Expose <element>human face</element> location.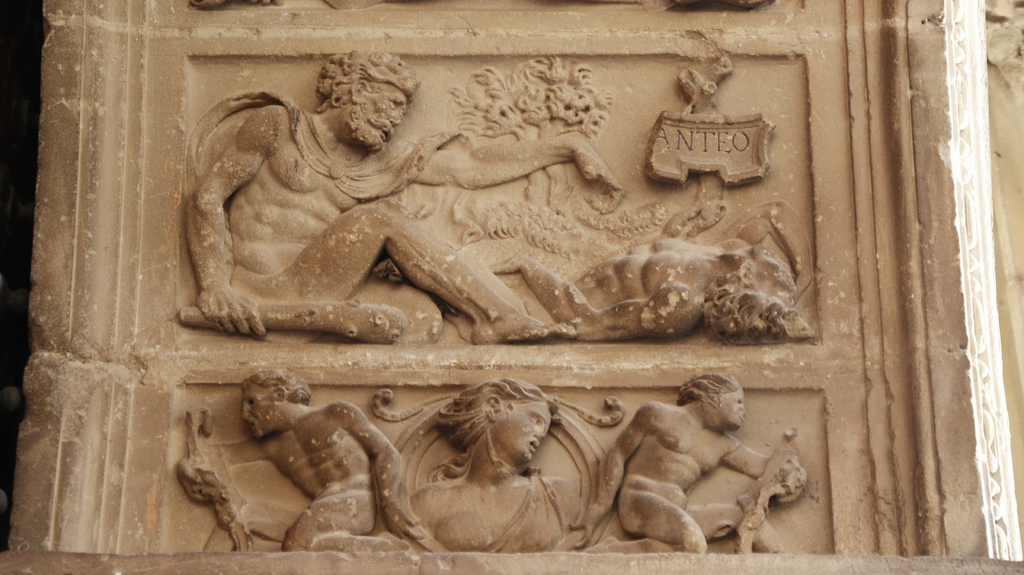
Exposed at left=355, top=79, right=411, bottom=153.
